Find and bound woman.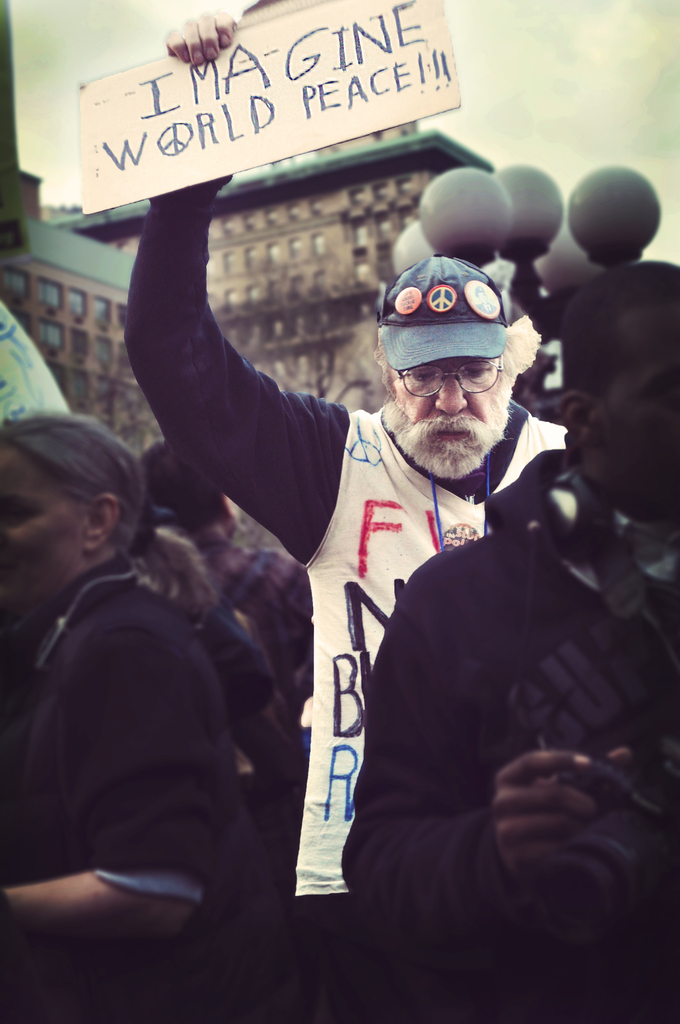
Bound: l=7, t=399, r=286, b=1004.
